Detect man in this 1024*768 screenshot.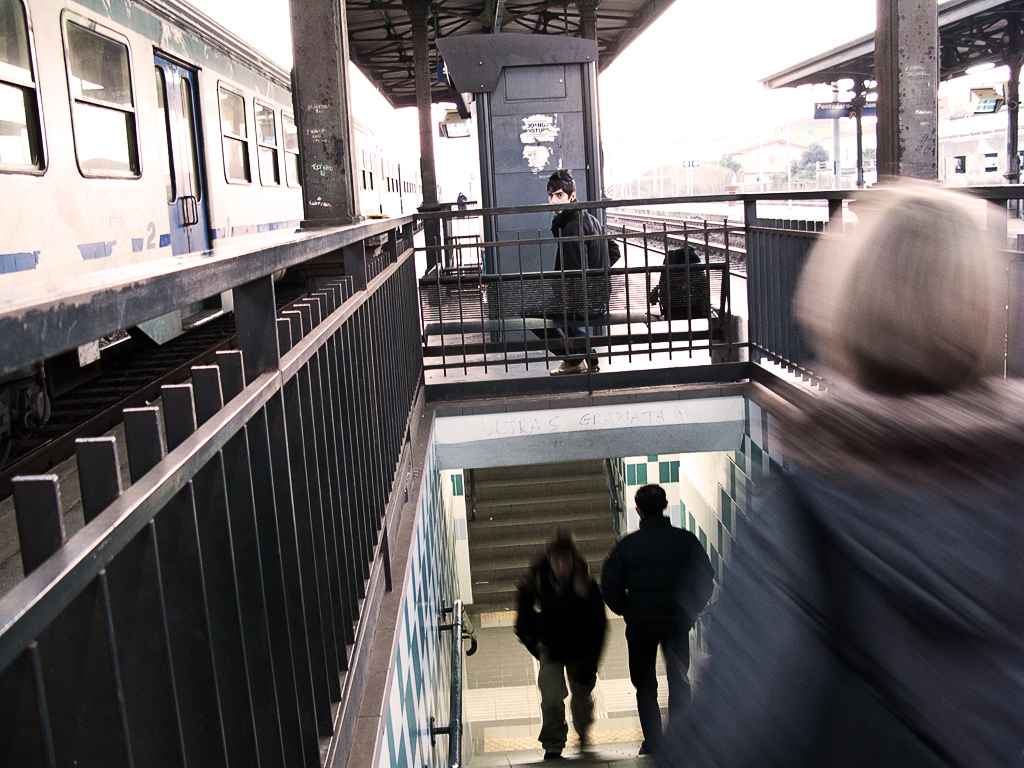
Detection: bbox=(598, 483, 713, 756).
